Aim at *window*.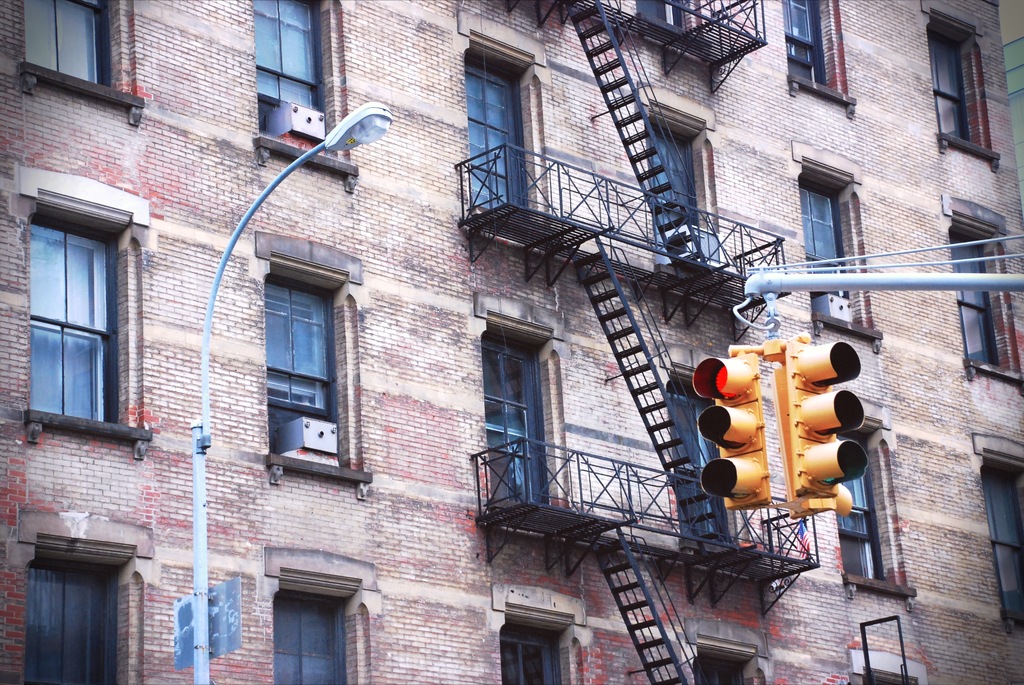
Aimed at locate(831, 435, 892, 588).
